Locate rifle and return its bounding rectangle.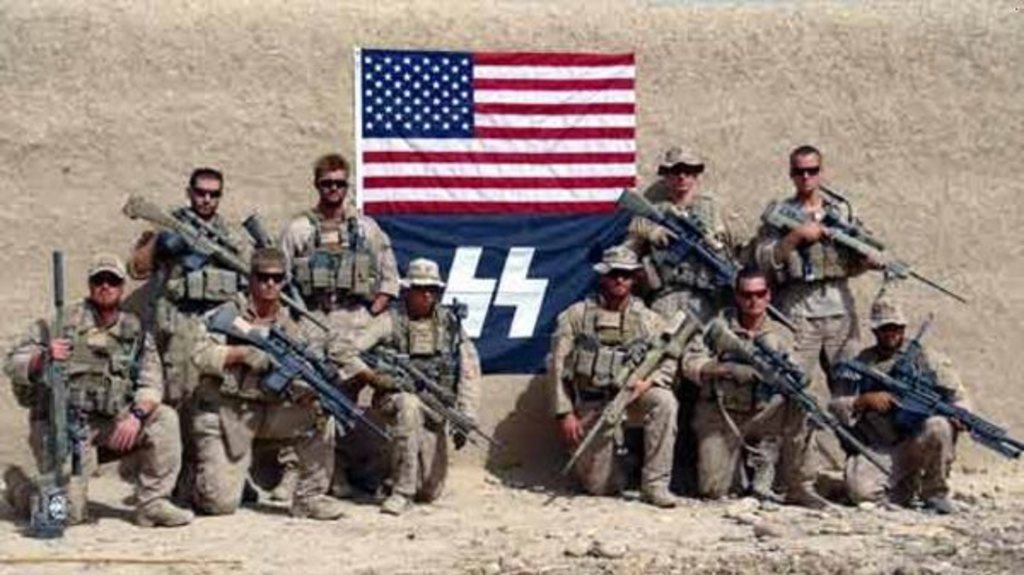
select_region(198, 290, 403, 437).
